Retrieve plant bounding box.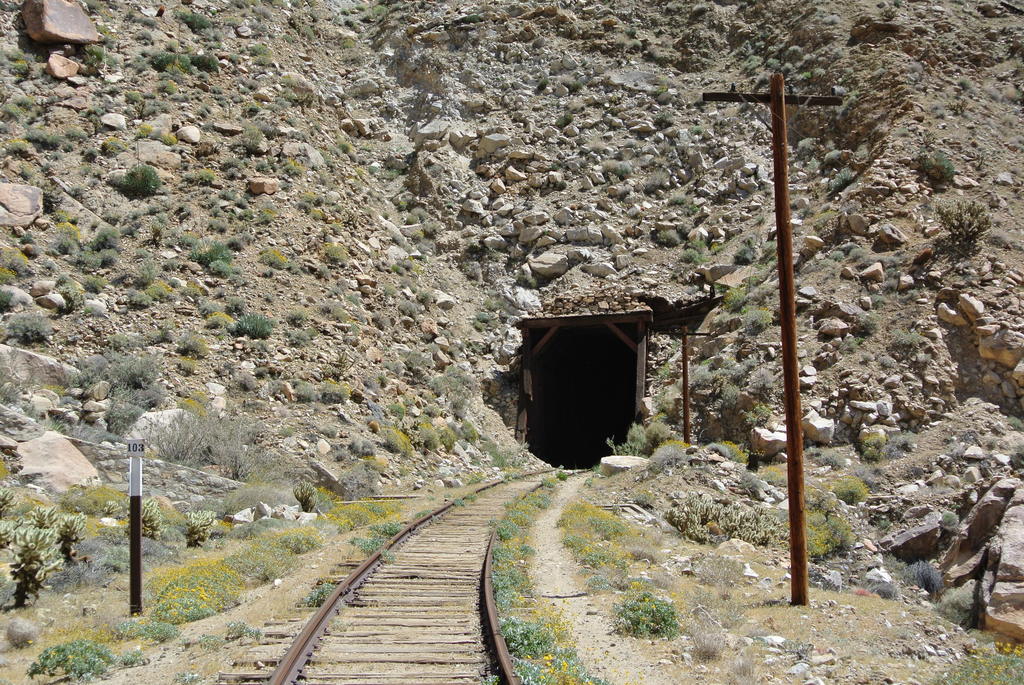
Bounding box: x1=838 y1=336 x2=866 y2=355.
